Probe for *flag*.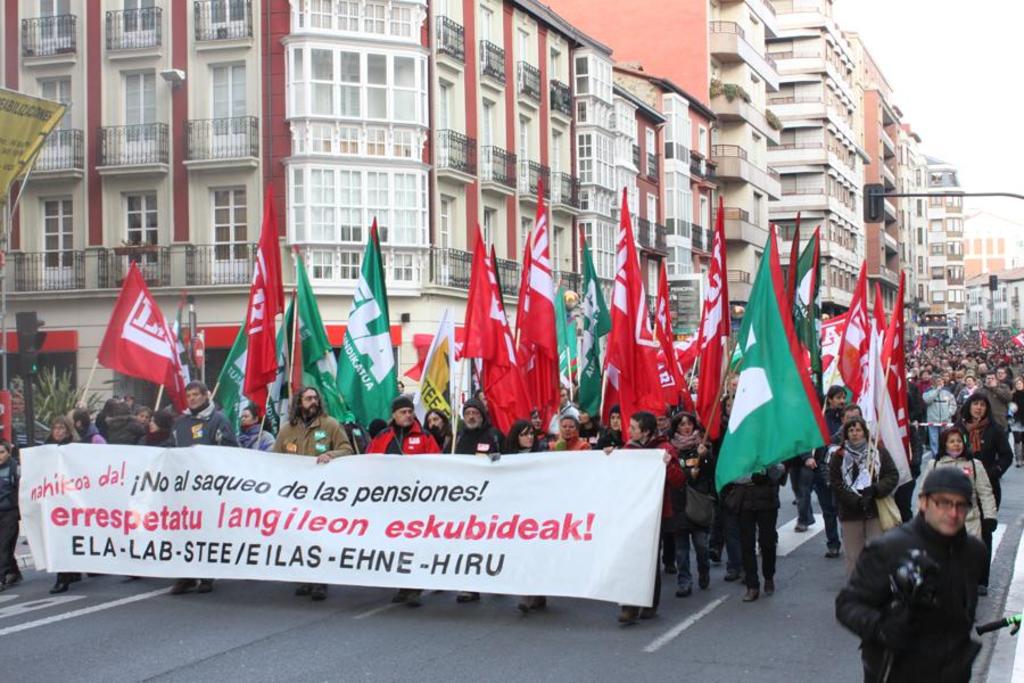
Probe result: BBox(564, 313, 579, 377).
